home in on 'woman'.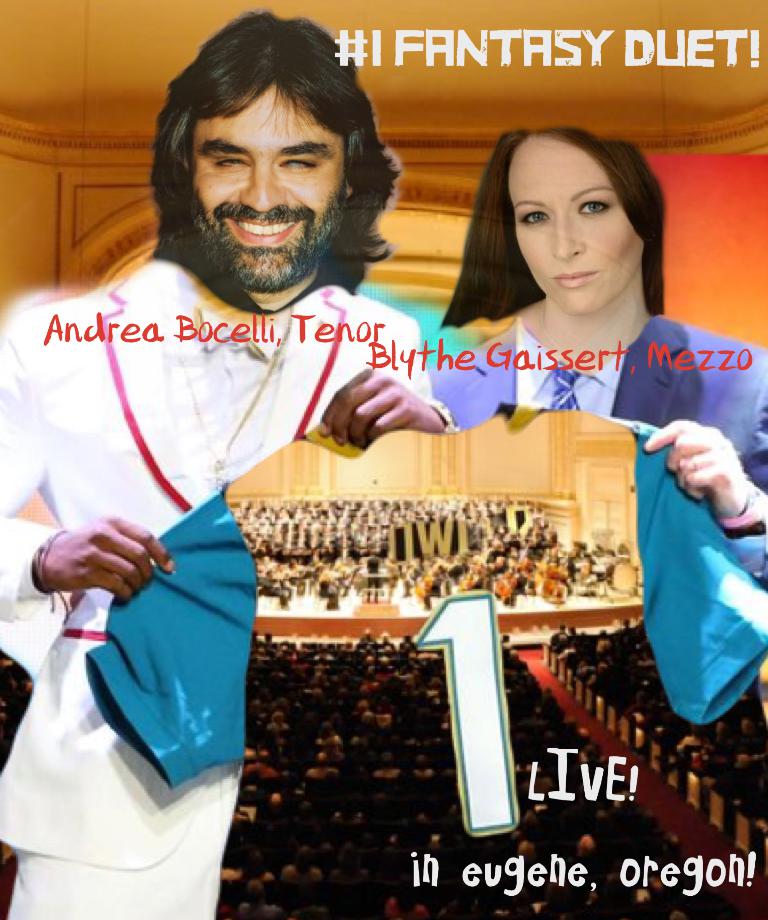
Homed in at 428,117,767,576.
